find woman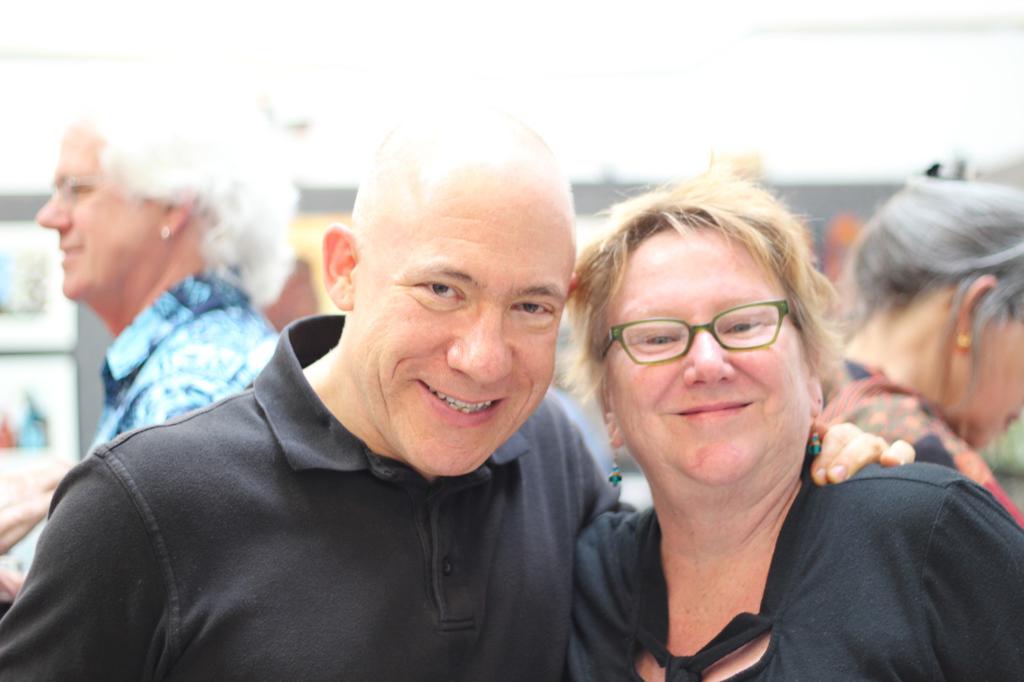
<box>0,83,303,603</box>
